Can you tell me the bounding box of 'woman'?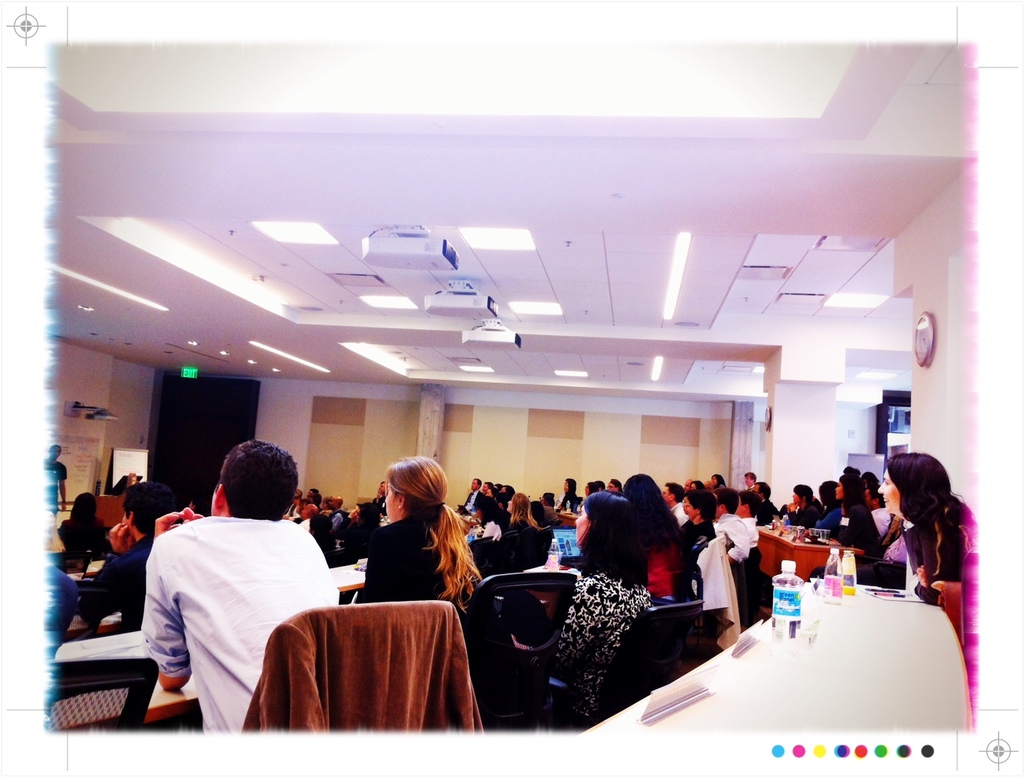
(804,473,881,565).
